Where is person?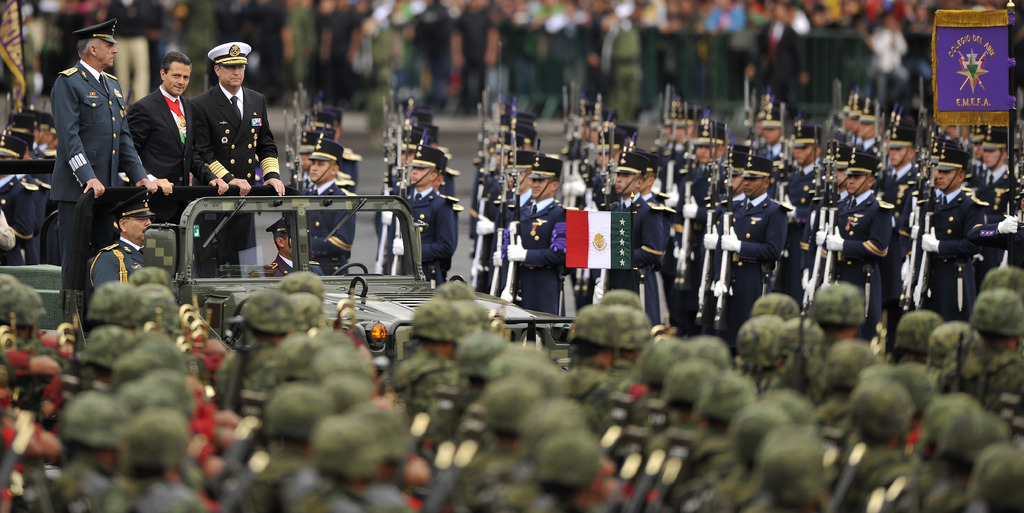
crop(121, 47, 232, 226).
